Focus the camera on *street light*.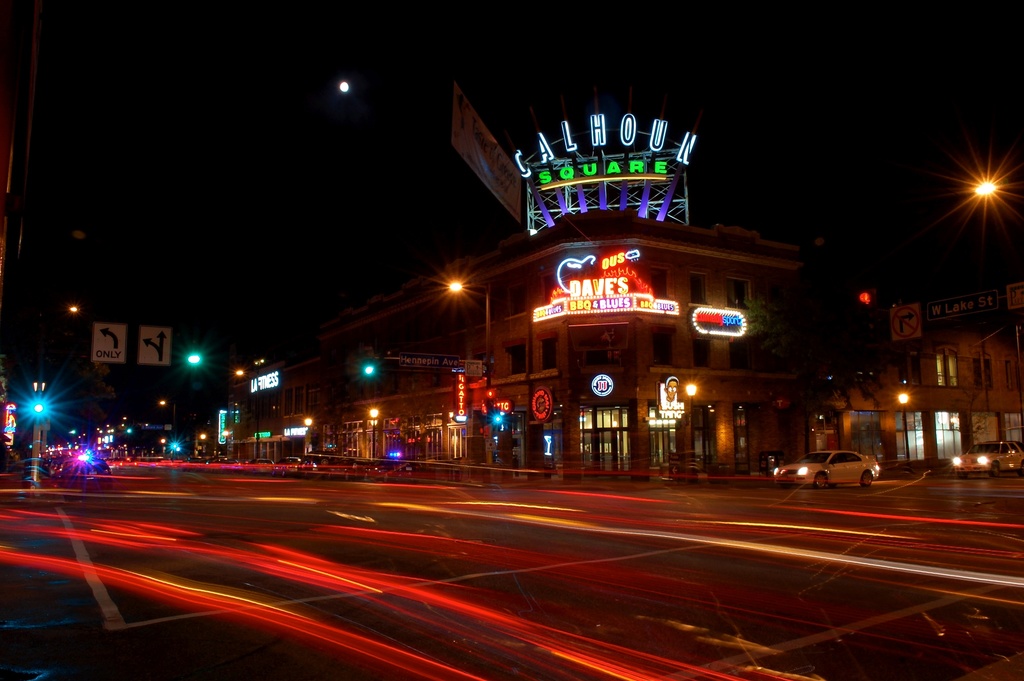
Focus region: {"x1": 252, "y1": 359, "x2": 268, "y2": 459}.
